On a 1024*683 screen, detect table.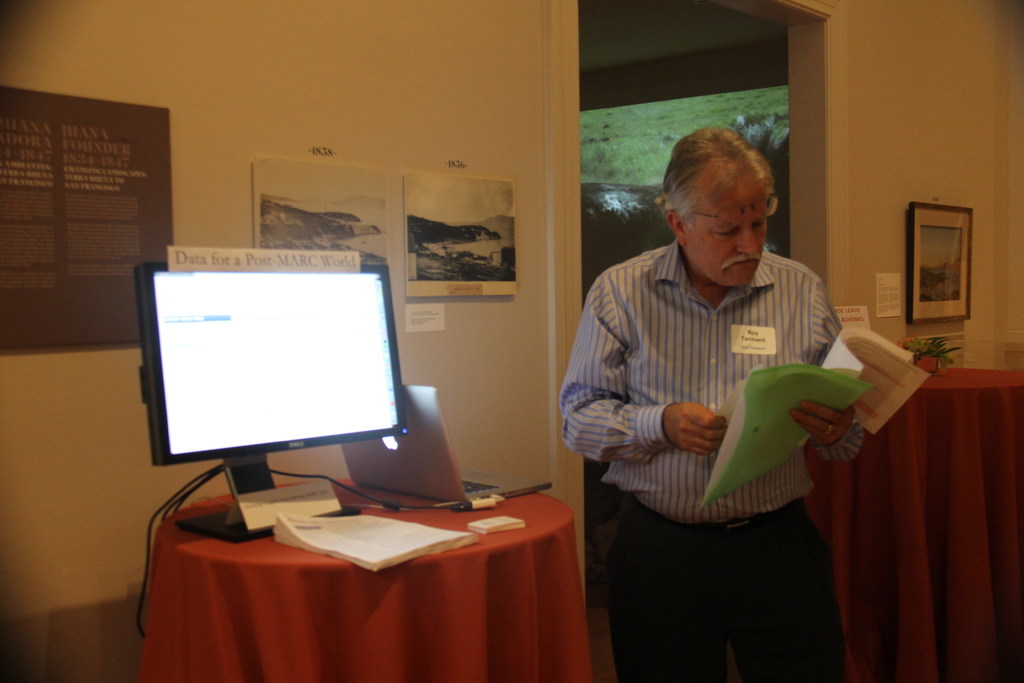
left=806, top=366, right=1023, bottom=682.
